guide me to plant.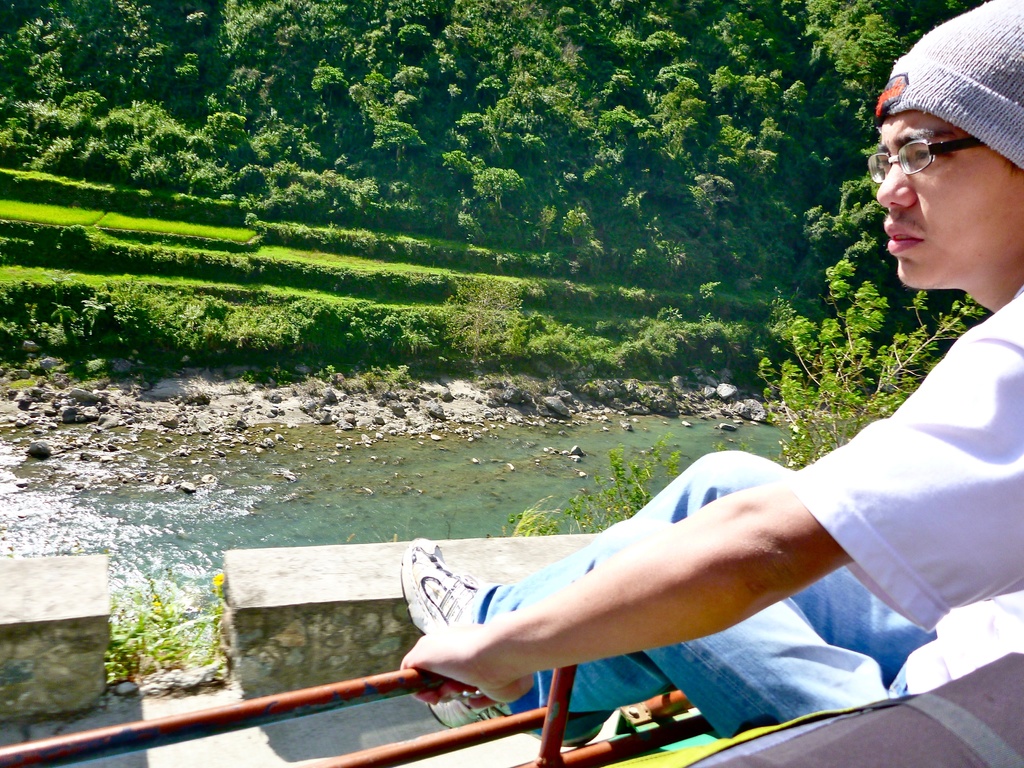
Guidance: select_region(0, 286, 784, 383).
